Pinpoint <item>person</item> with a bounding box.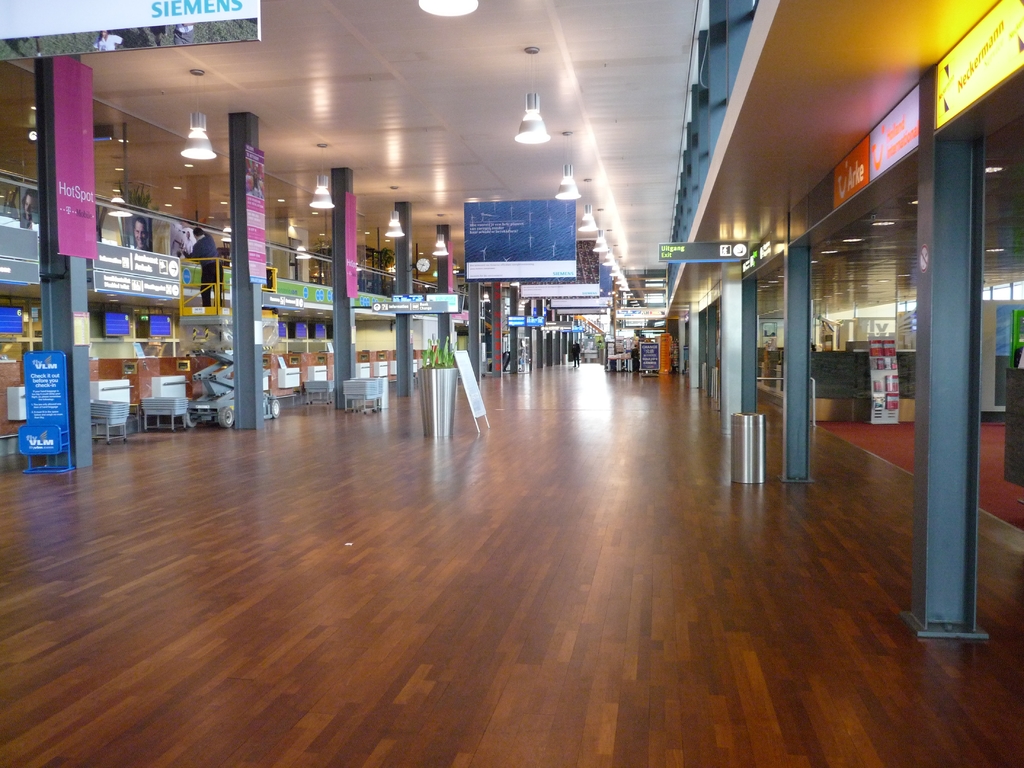
Rect(570, 341, 582, 369).
